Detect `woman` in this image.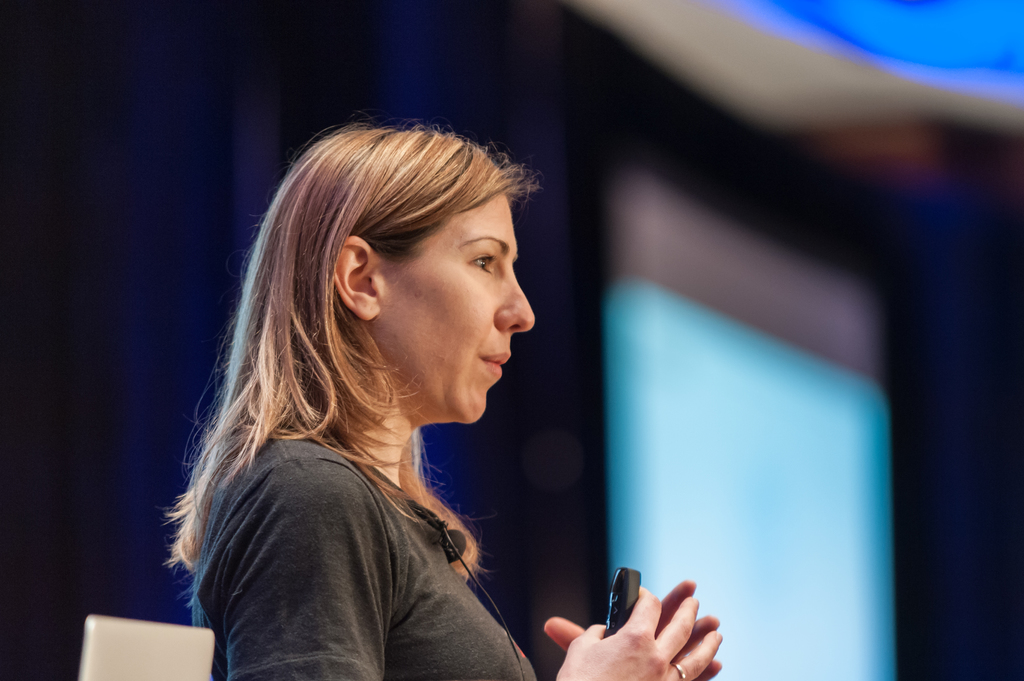
Detection: Rect(156, 113, 600, 680).
